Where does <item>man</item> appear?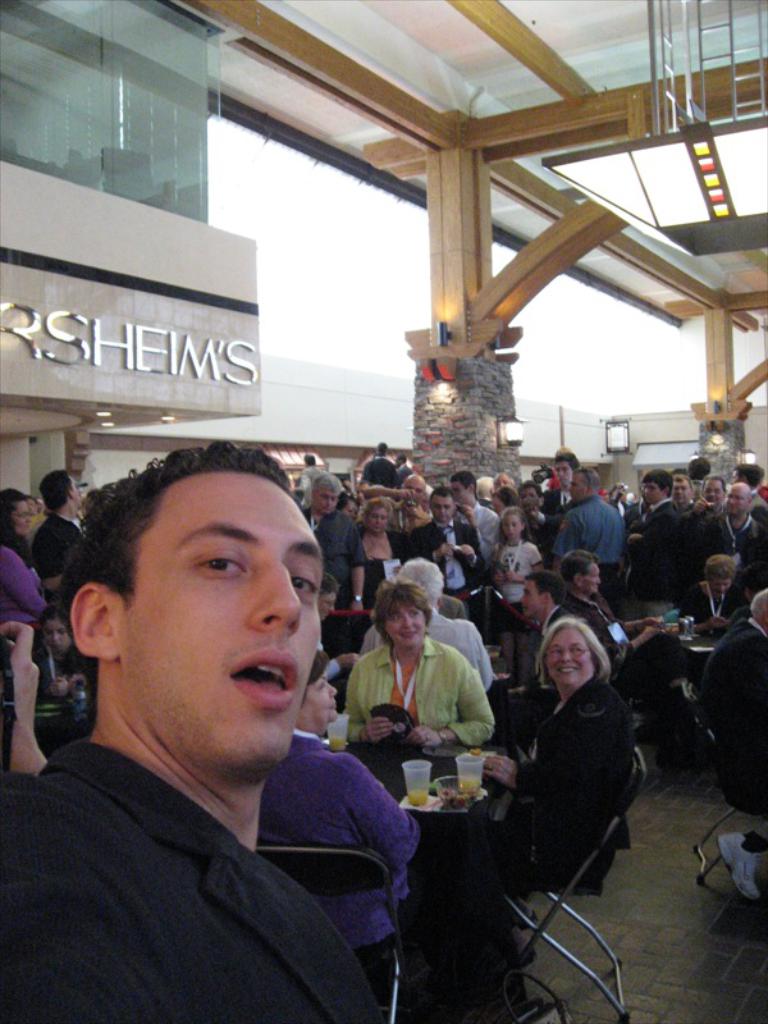
Appears at 307,468,366,613.
